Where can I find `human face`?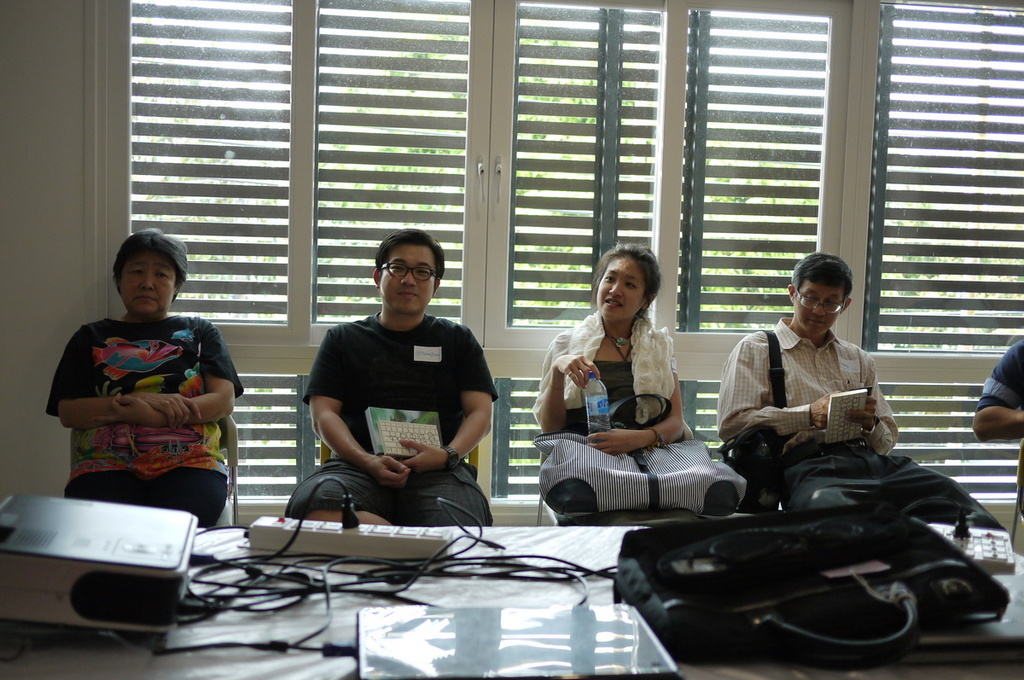
You can find it at <box>381,246,433,314</box>.
